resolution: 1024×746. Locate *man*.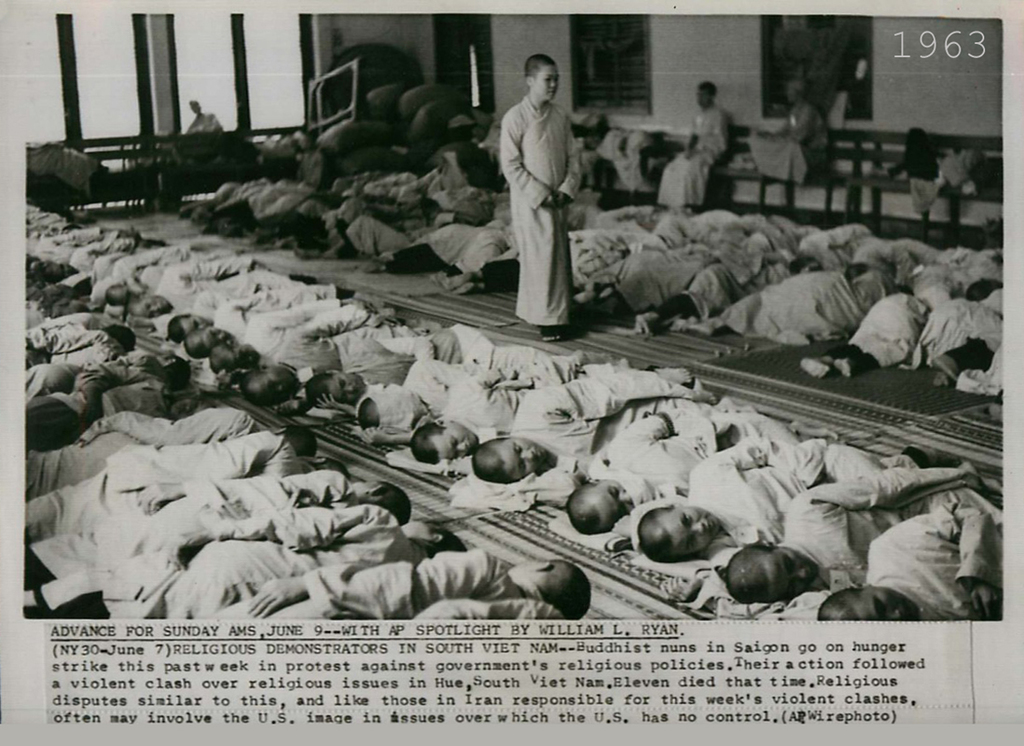
[x1=416, y1=341, x2=617, y2=465].
